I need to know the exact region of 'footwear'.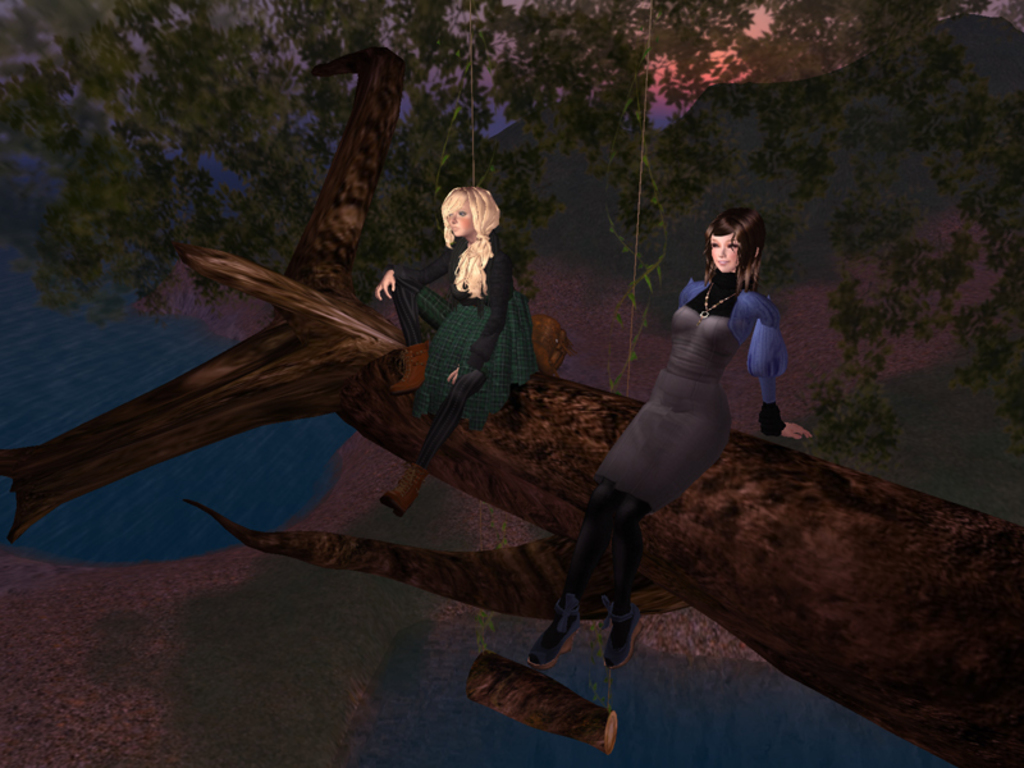
Region: (387, 471, 430, 516).
